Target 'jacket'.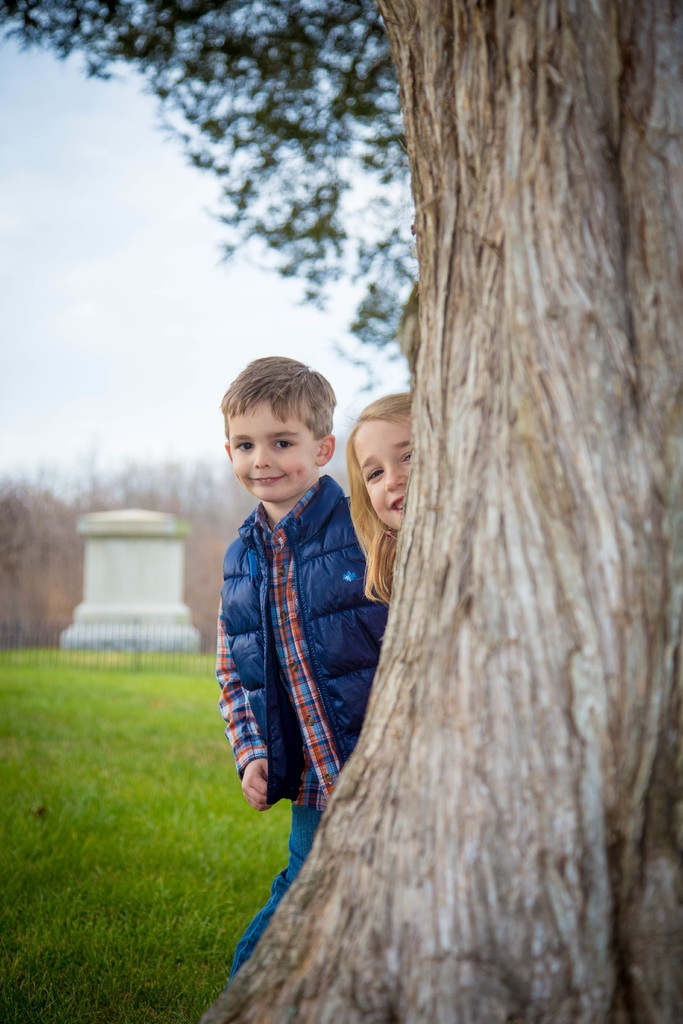
Target region: (201, 457, 379, 773).
